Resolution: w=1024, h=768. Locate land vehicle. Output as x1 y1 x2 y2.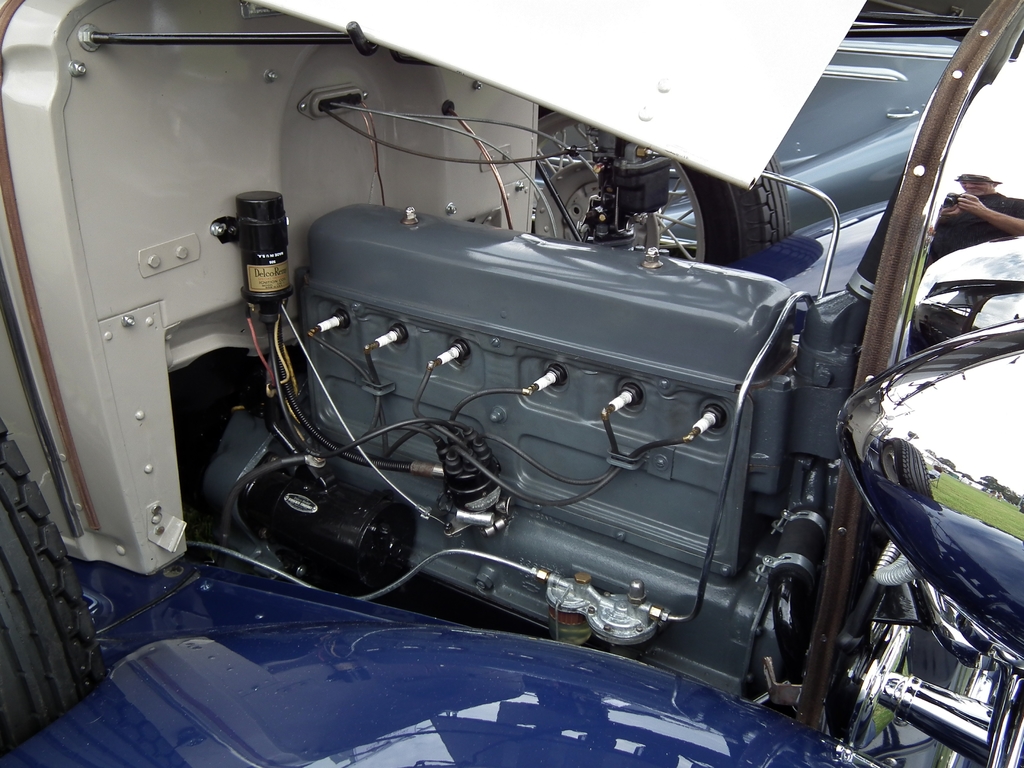
70 63 1002 767.
